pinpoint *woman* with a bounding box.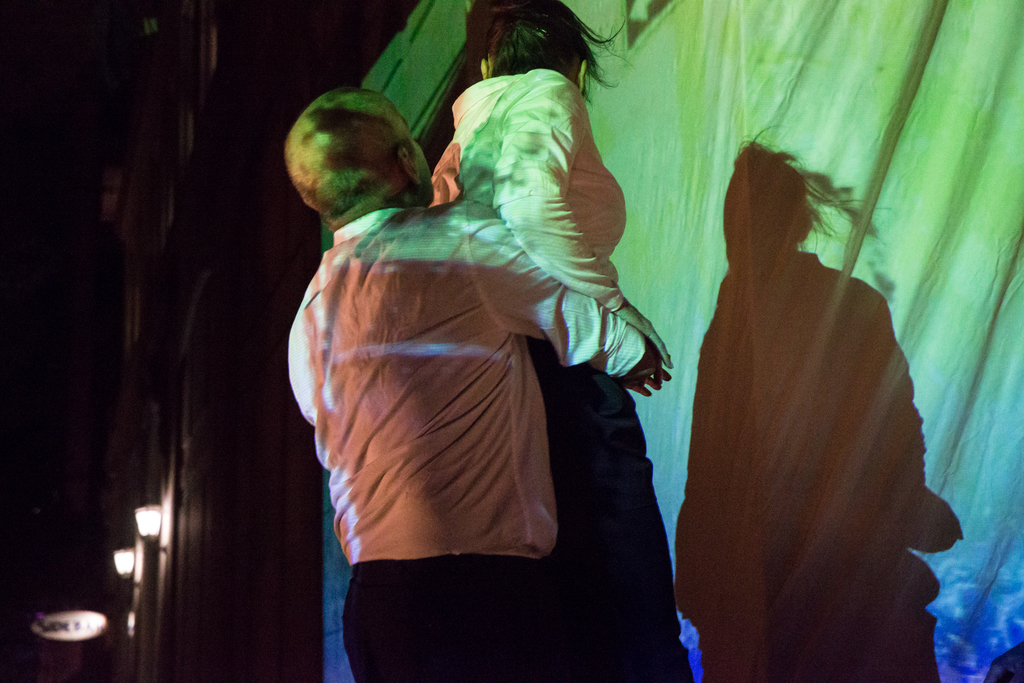
pyautogui.locateOnScreen(429, 0, 694, 678).
